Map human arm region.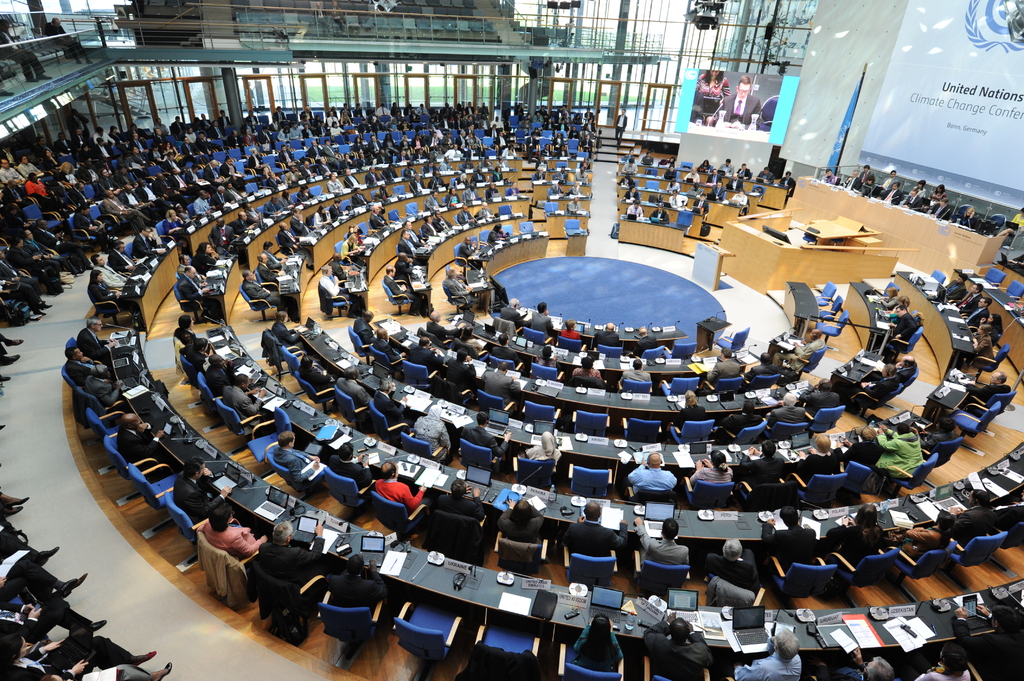
Mapped to region(12, 605, 41, 637).
